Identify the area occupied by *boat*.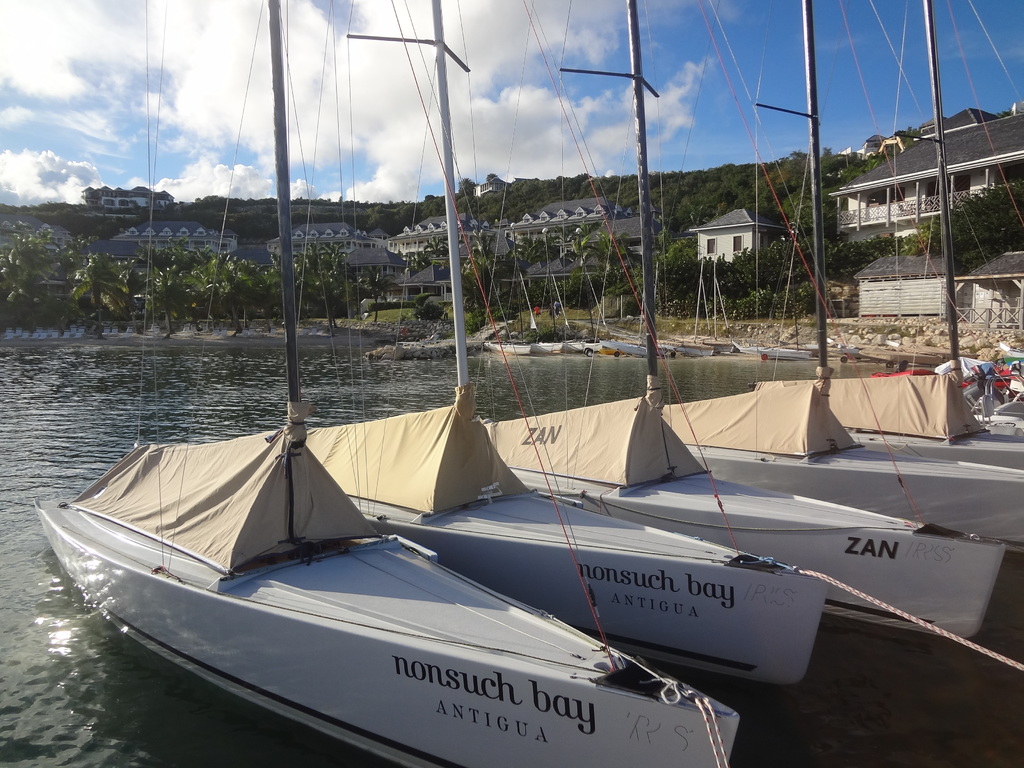
Area: (left=553, top=239, right=598, bottom=353).
